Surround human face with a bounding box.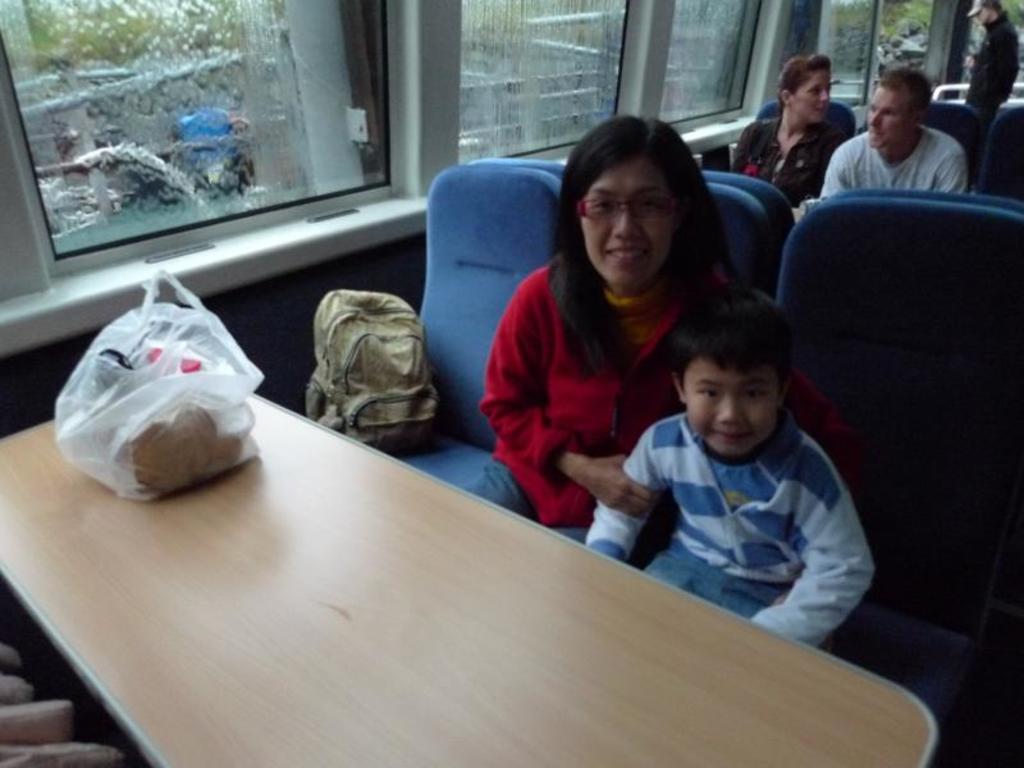
bbox=[577, 156, 672, 283].
